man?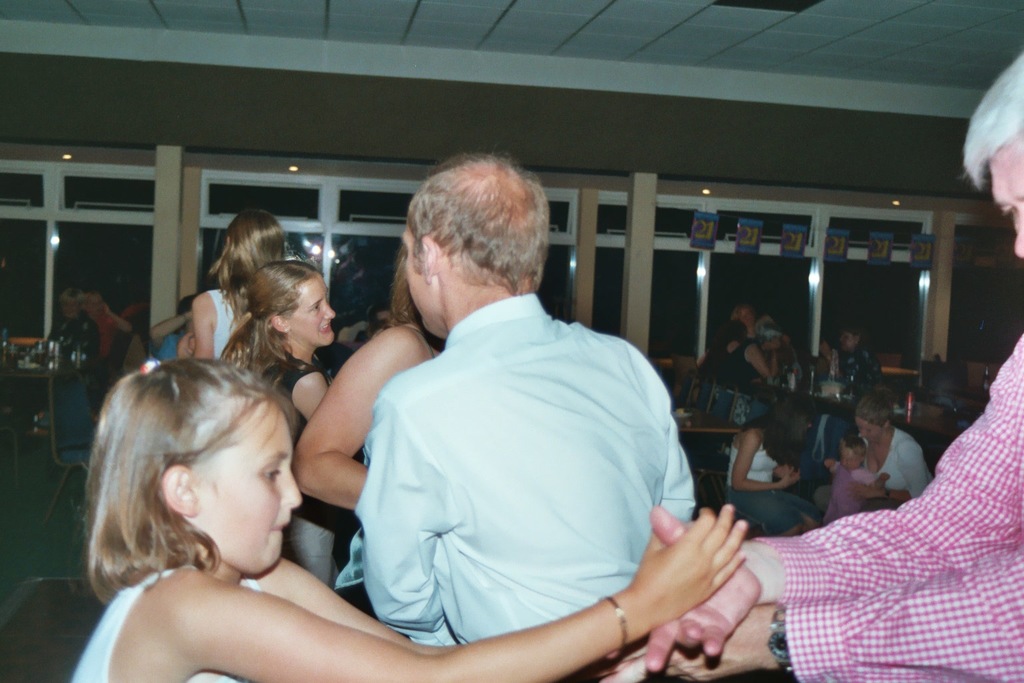
box=[644, 41, 1023, 682]
